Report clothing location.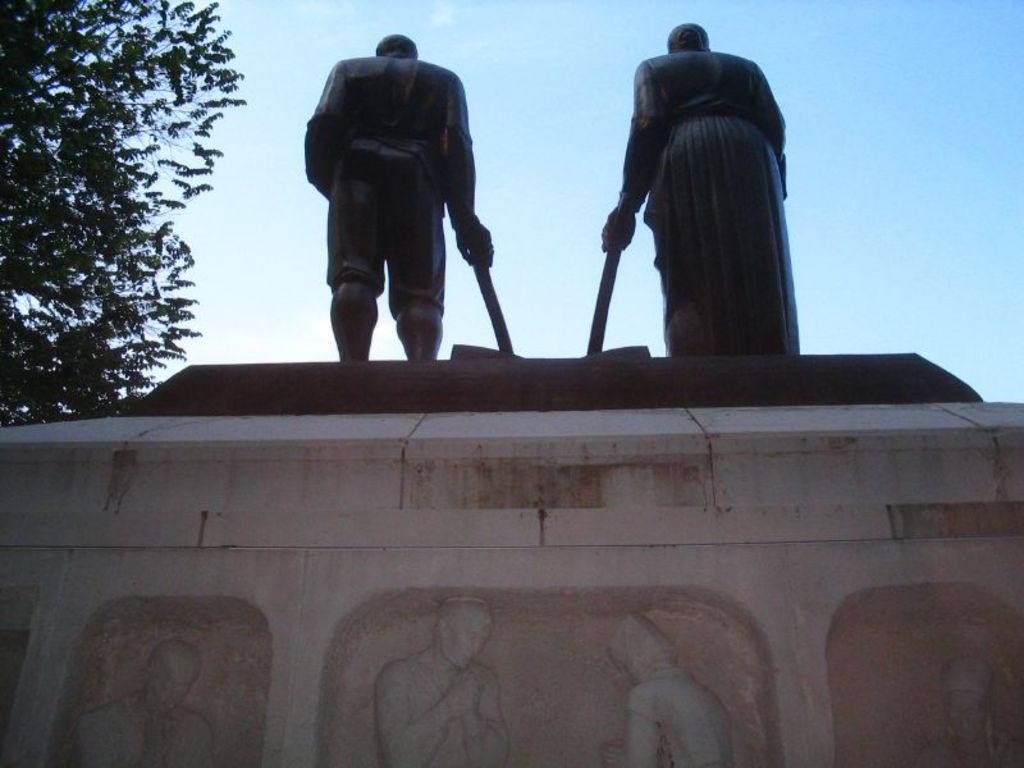
Report: crop(607, 45, 792, 367).
